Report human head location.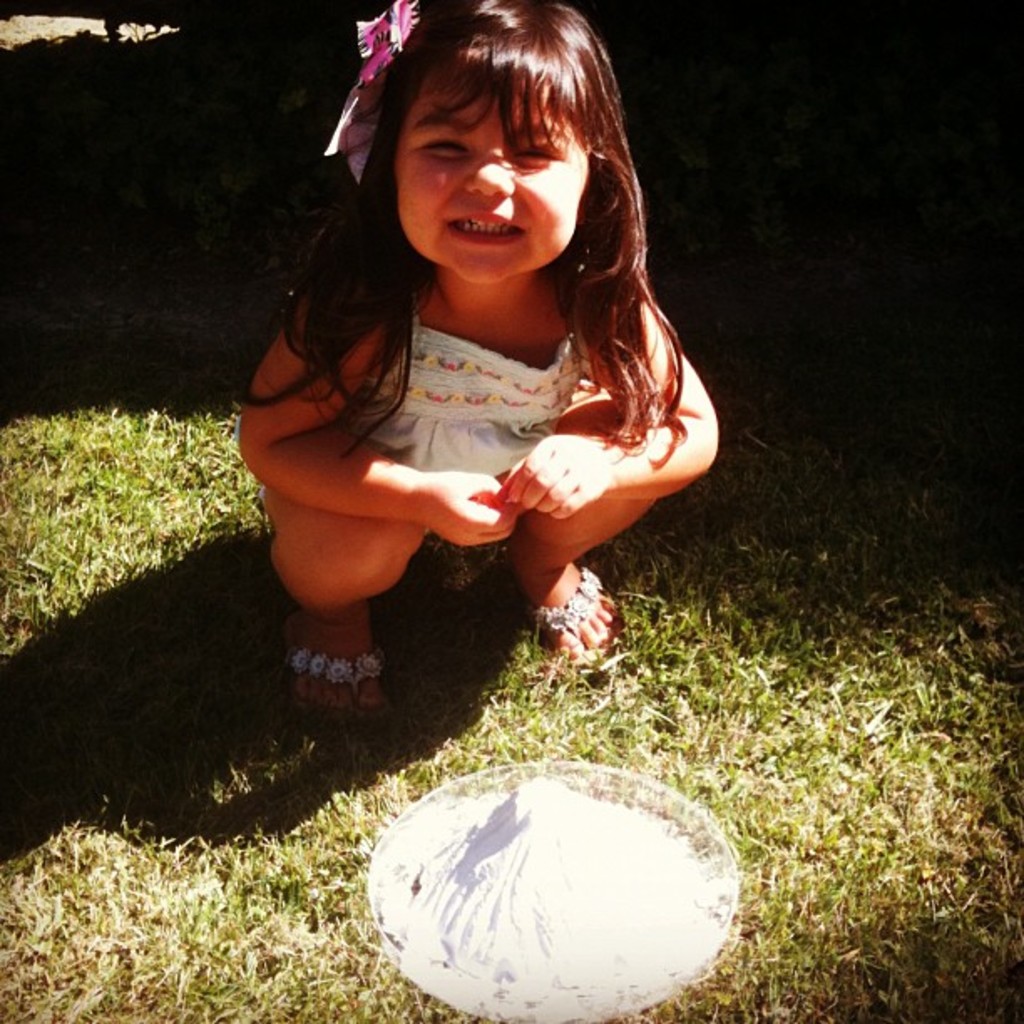
Report: 335 17 644 289.
